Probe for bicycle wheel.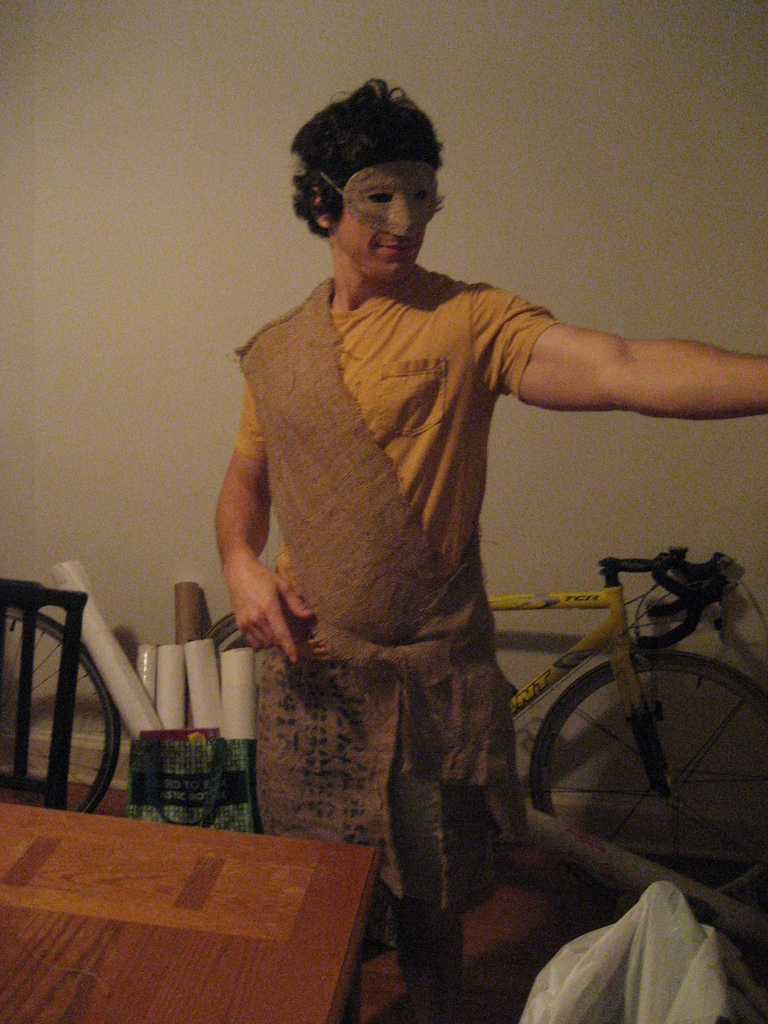
Probe result: Rect(0, 609, 121, 814).
